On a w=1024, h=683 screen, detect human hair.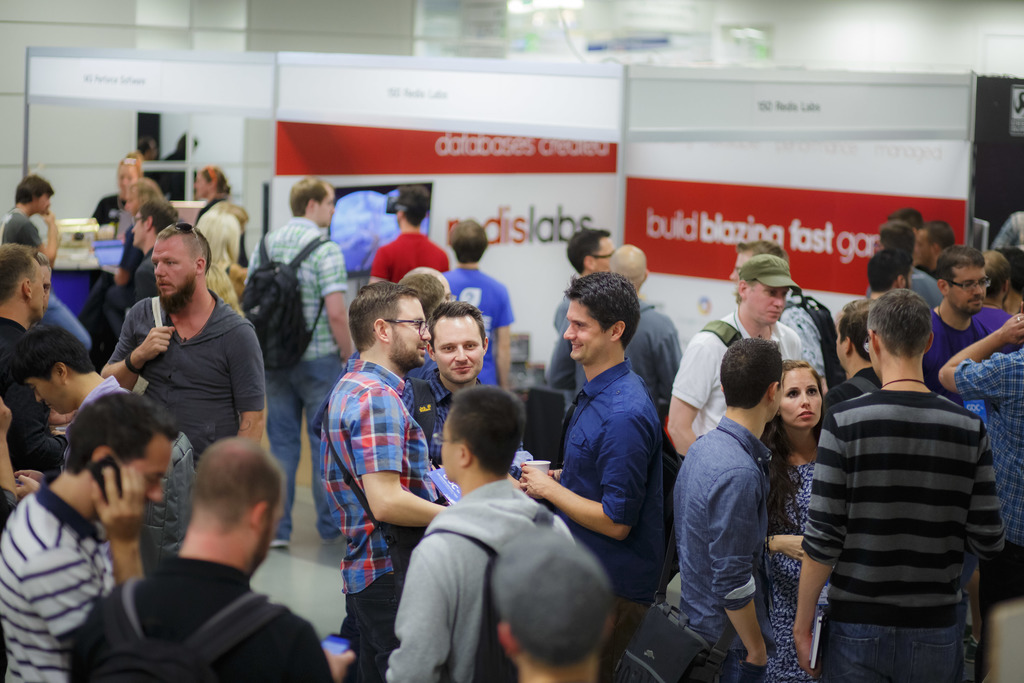
bbox=(0, 241, 35, 303).
